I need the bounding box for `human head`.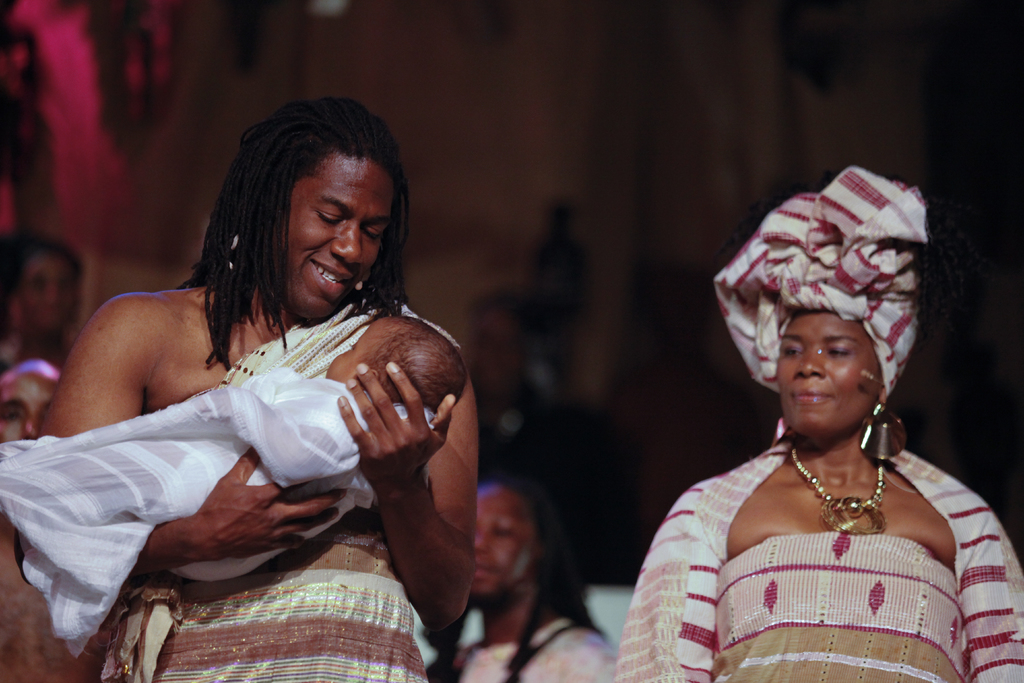
Here it is: bbox=(217, 102, 401, 305).
